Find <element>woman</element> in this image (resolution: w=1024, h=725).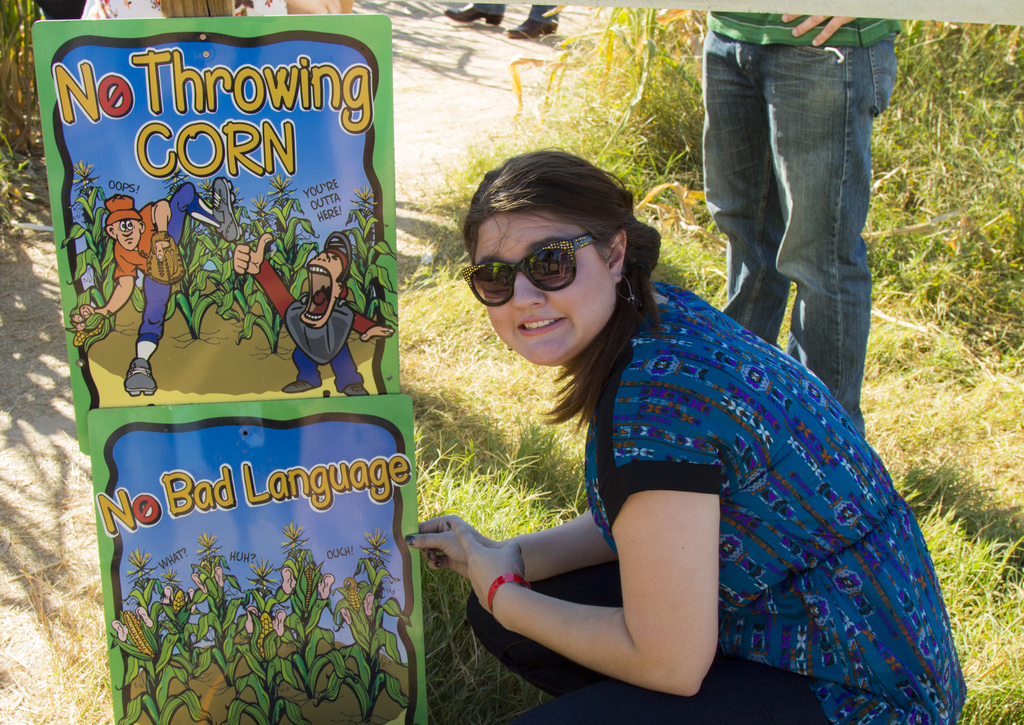
region(403, 140, 966, 724).
